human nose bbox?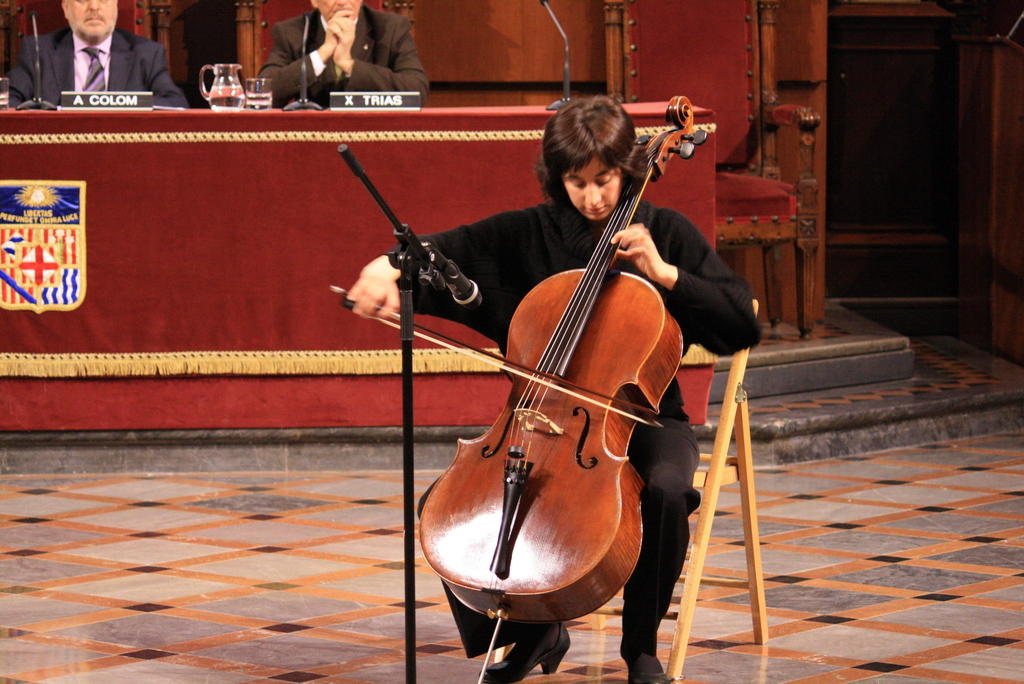
(334, 0, 346, 7)
